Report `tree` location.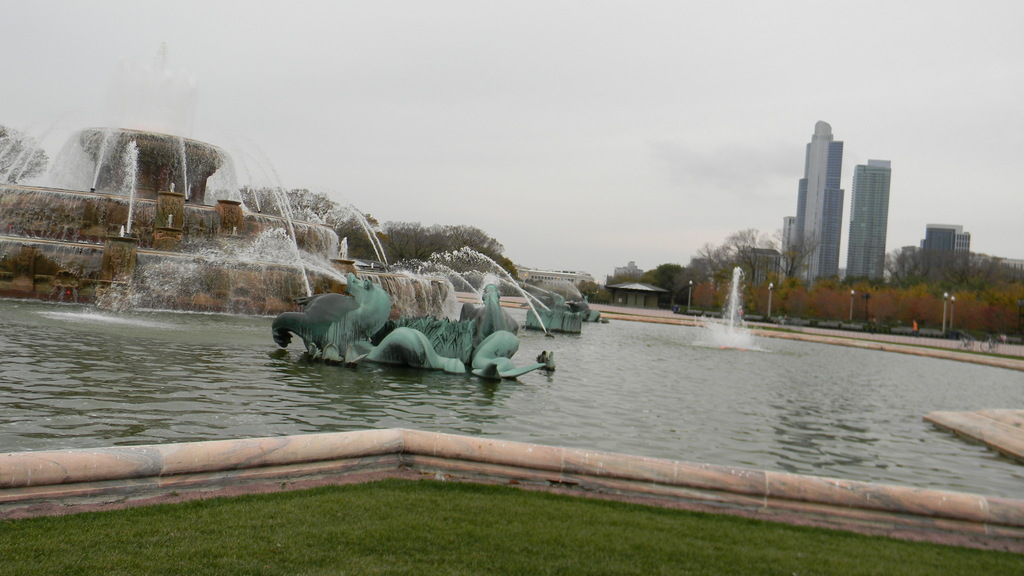
Report: <box>0,121,49,181</box>.
